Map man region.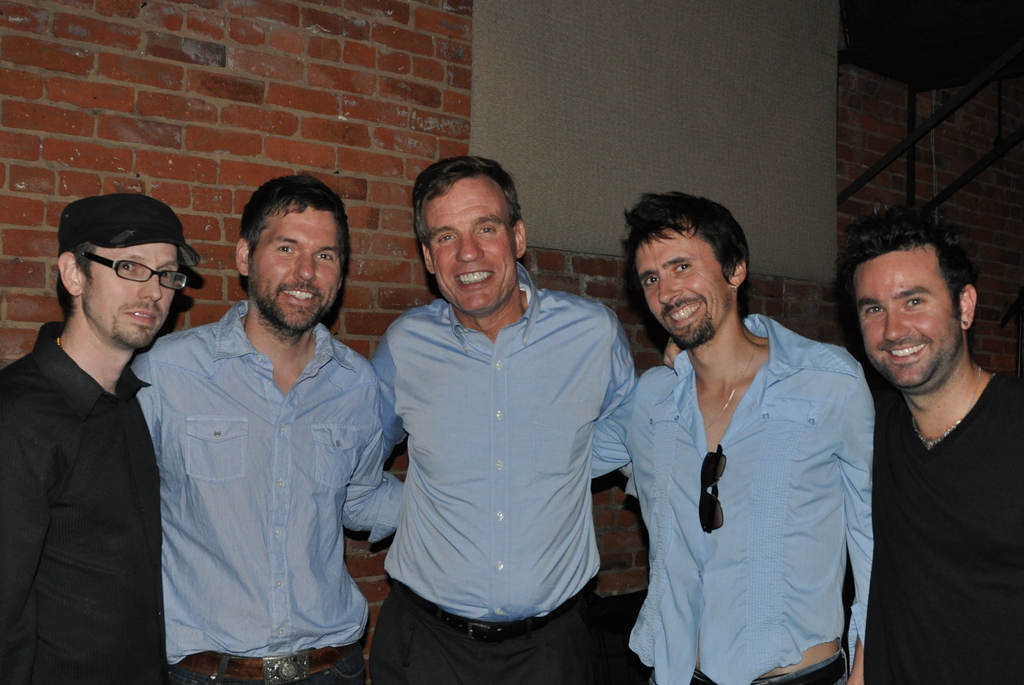
Mapped to (354, 152, 636, 684).
